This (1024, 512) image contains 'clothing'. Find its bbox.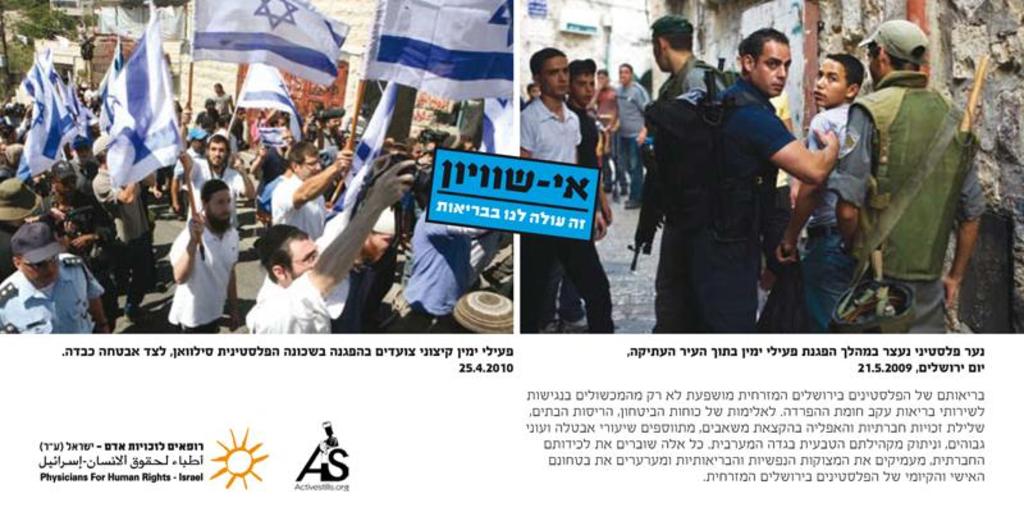
left=160, top=187, right=233, bottom=311.
